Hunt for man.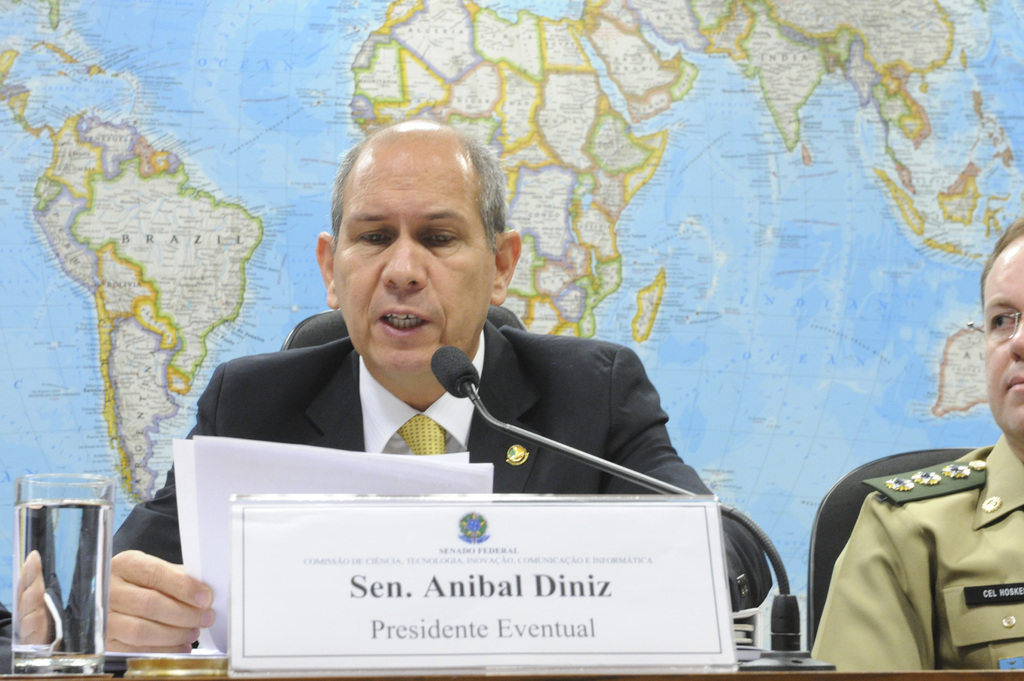
Hunted down at bbox(101, 117, 772, 653).
